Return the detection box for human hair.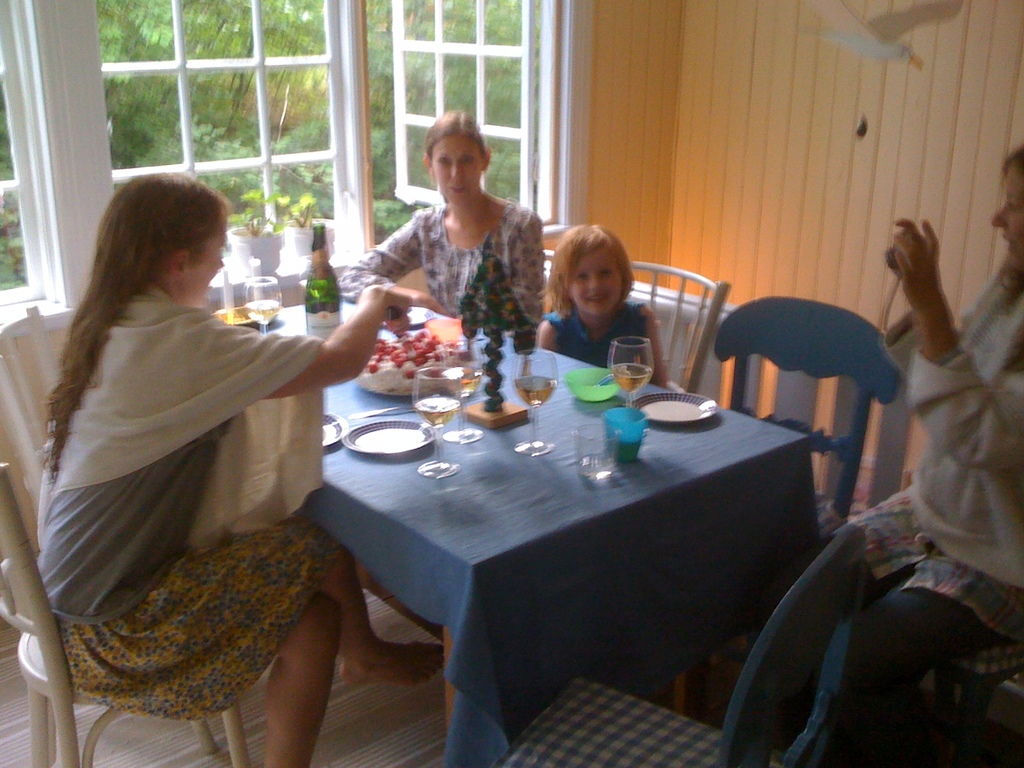
(48,170,233,476).
